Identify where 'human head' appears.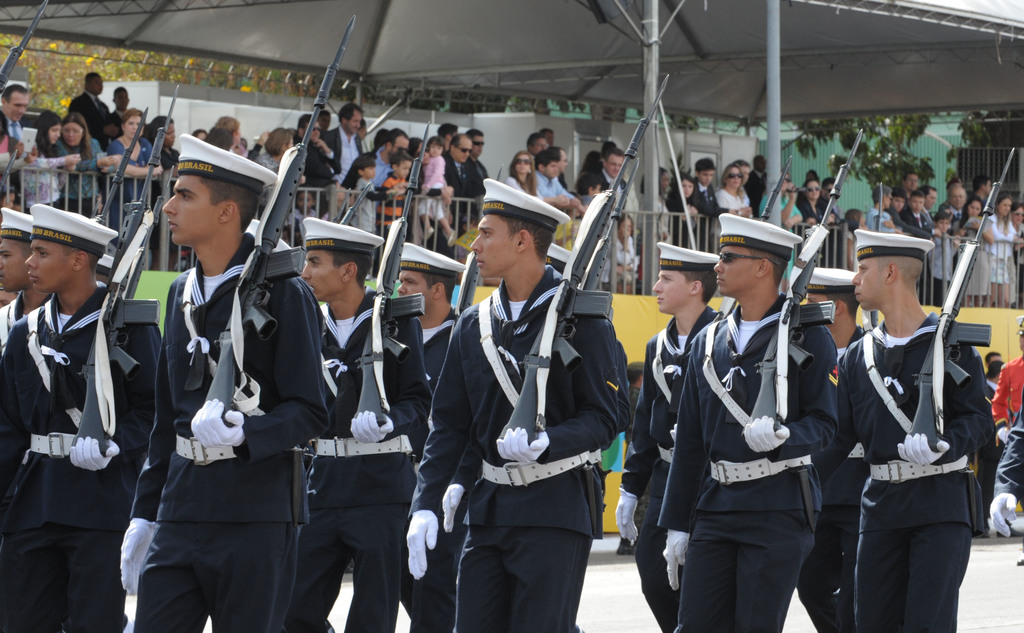
Appears at rect(264, 126, 292, 156).
